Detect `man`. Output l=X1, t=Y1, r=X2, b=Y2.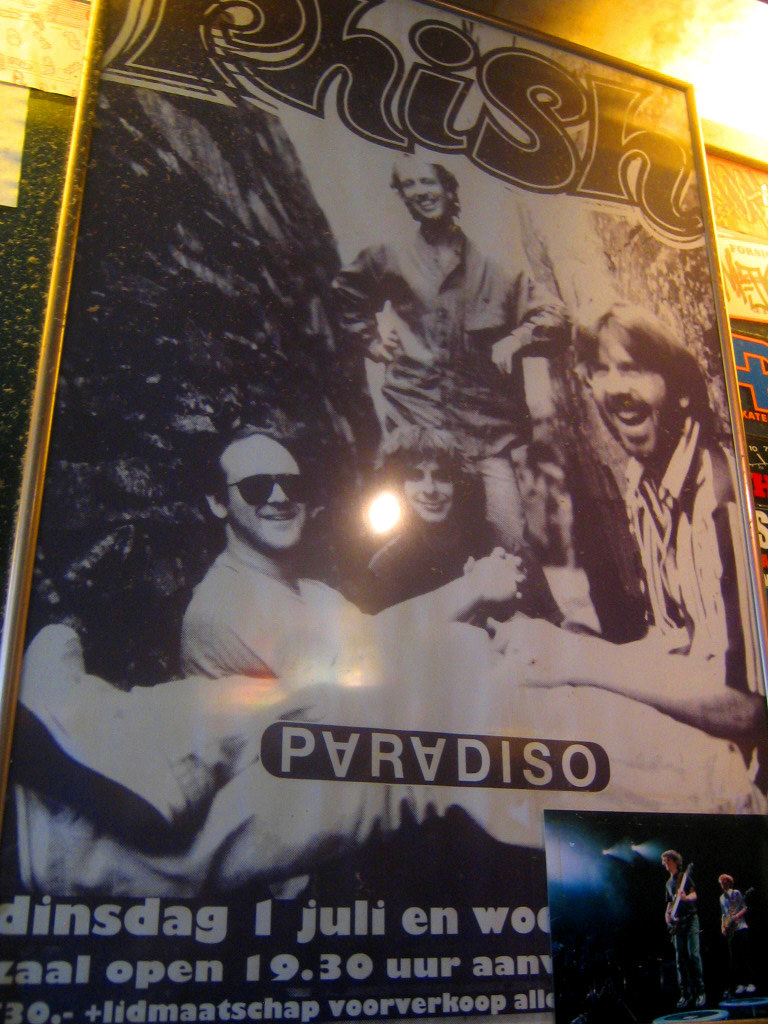
l=5, t=303, r=764, b=904.
